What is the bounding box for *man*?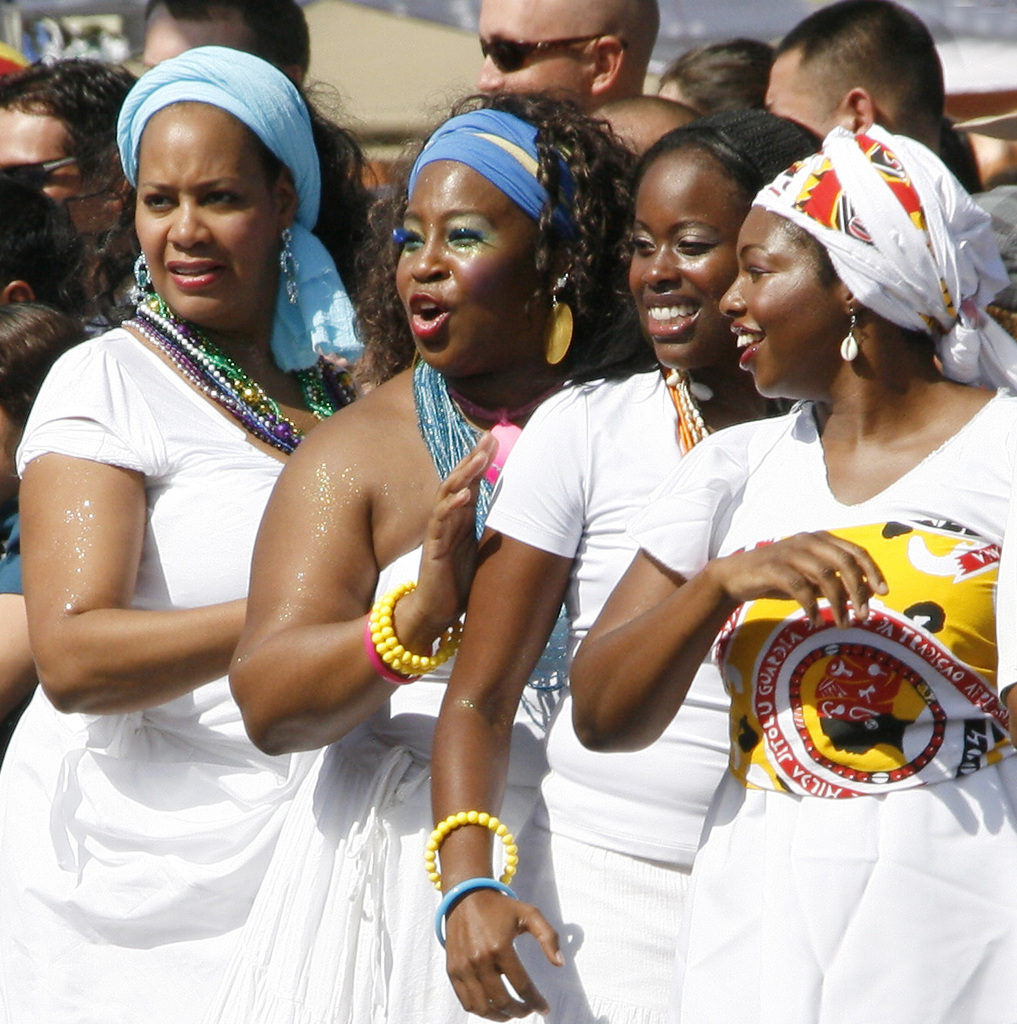
l=763, t=2, r=940, b=161.
